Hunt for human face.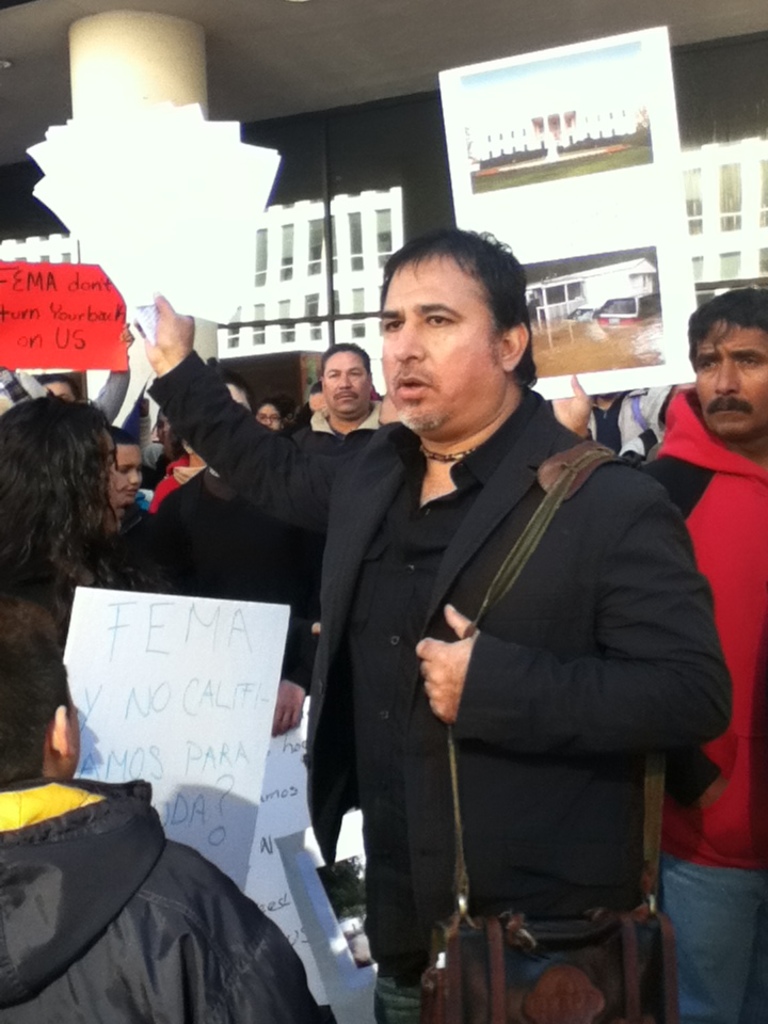
Hunted down at 692, 322, 767, 445.
